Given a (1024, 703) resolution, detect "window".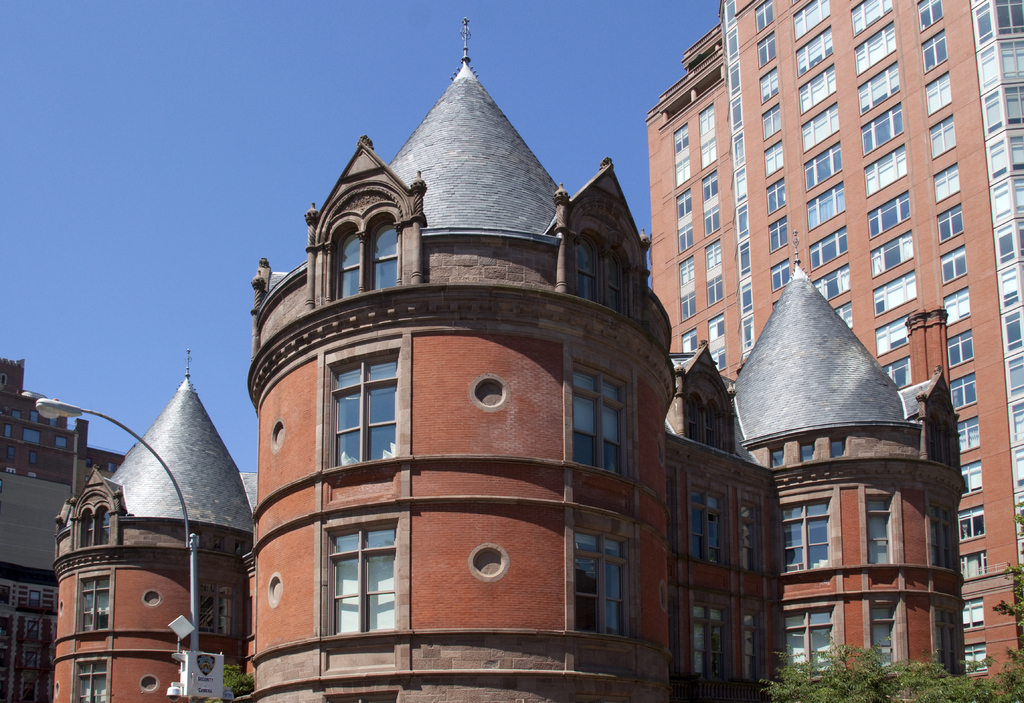
(x1=6, y1=444, x2=16, y2=460).
